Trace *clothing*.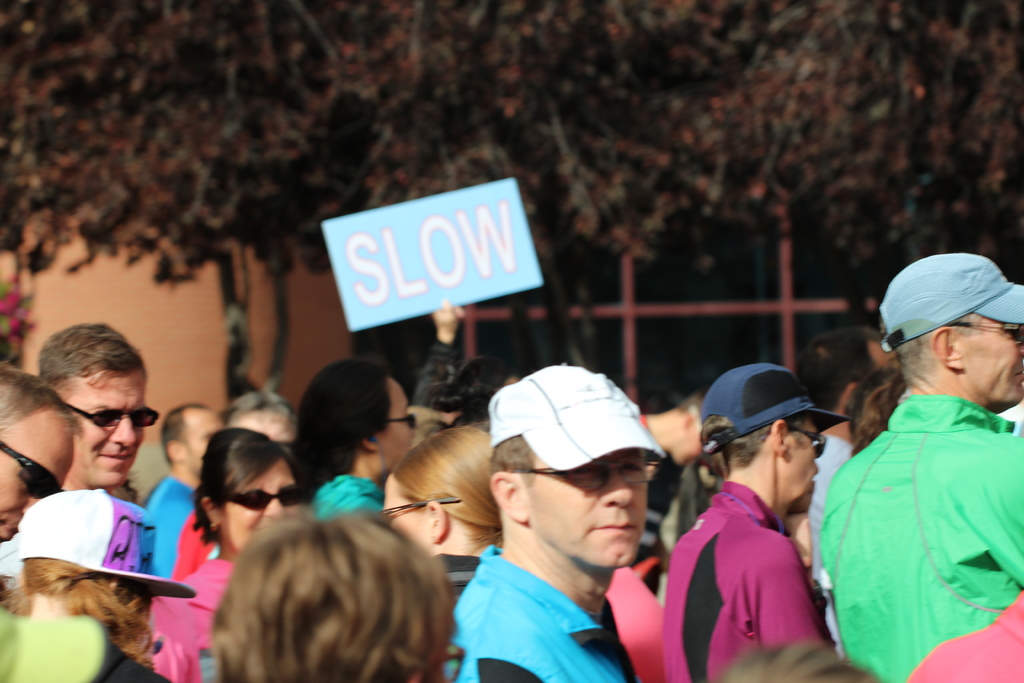
Traced to l=678, t=467, r=838, b=671.
